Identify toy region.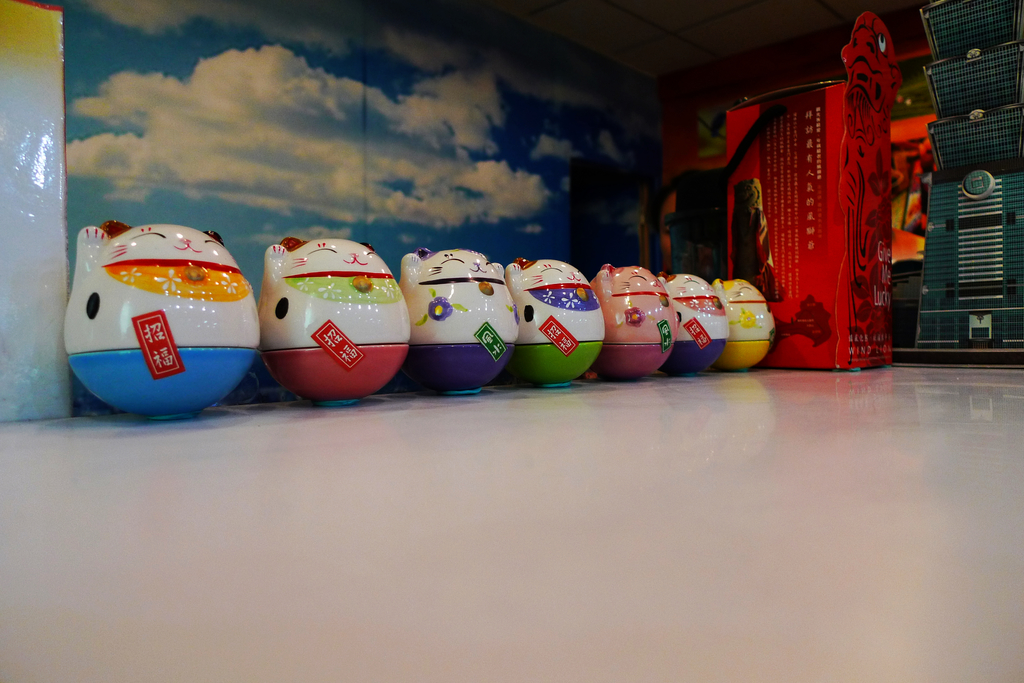
Region: (left=396, top=246, right=522, bottom=398).
